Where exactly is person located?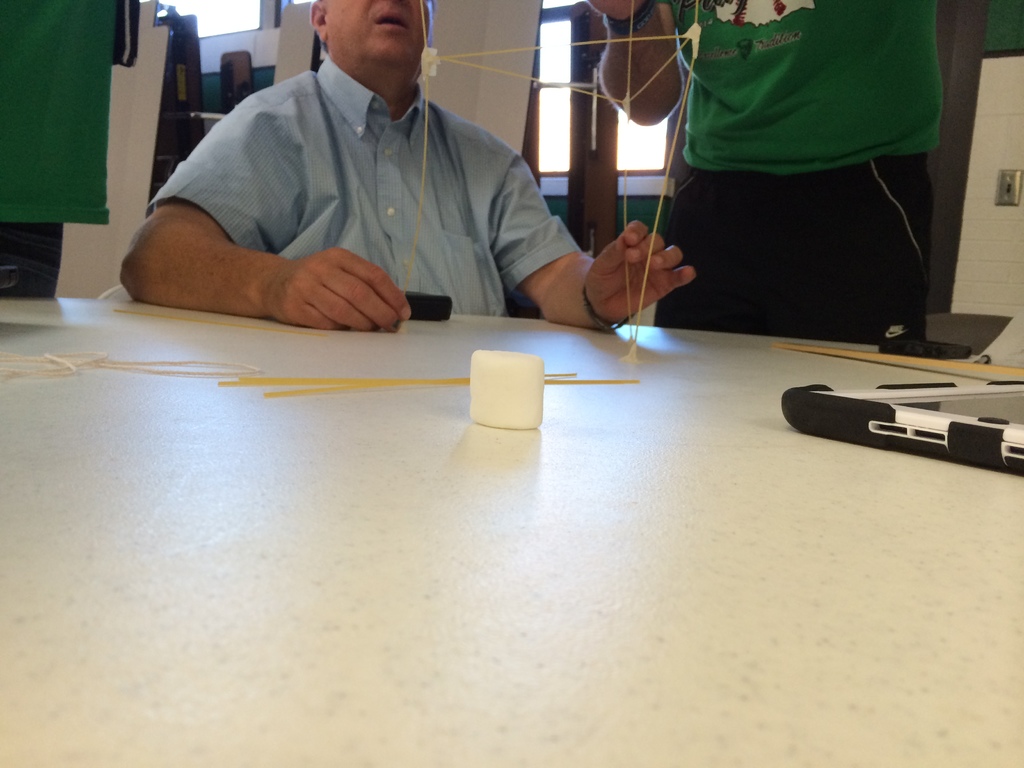
Its bounding box is [166, 0, 603, 340].
